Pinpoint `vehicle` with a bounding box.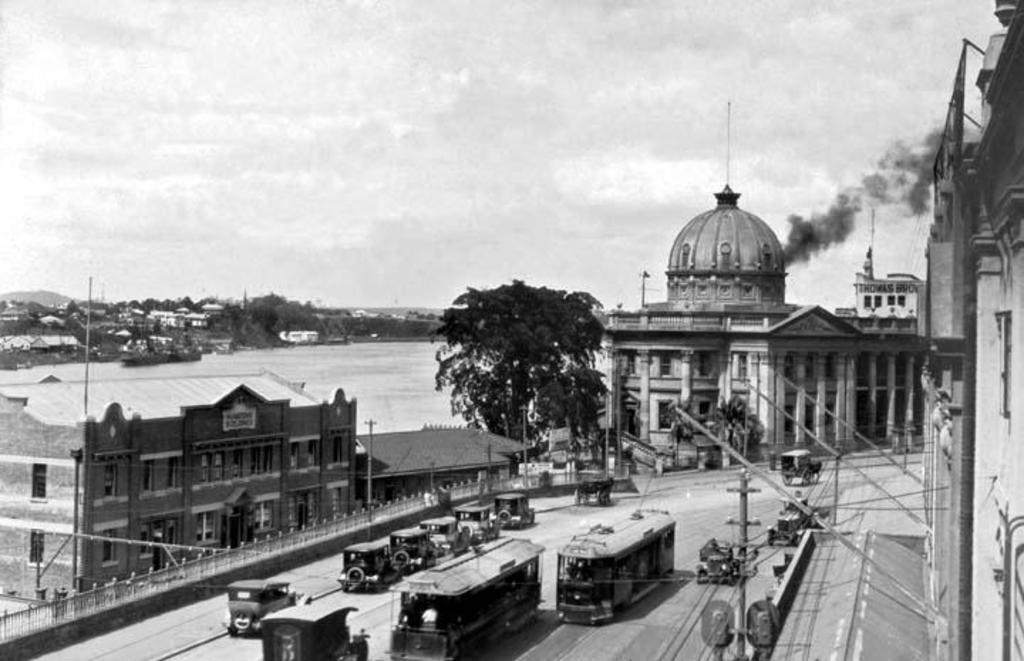
detection(546, 519, 681, 625).
